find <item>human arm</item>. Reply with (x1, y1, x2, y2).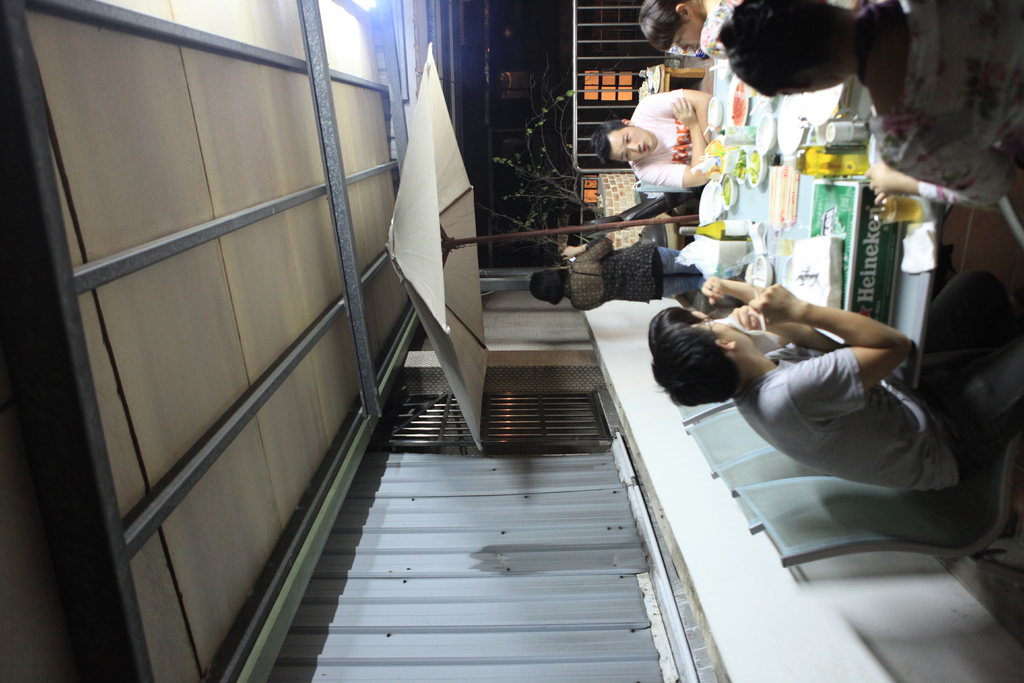
(732, 304, 847, 362).
